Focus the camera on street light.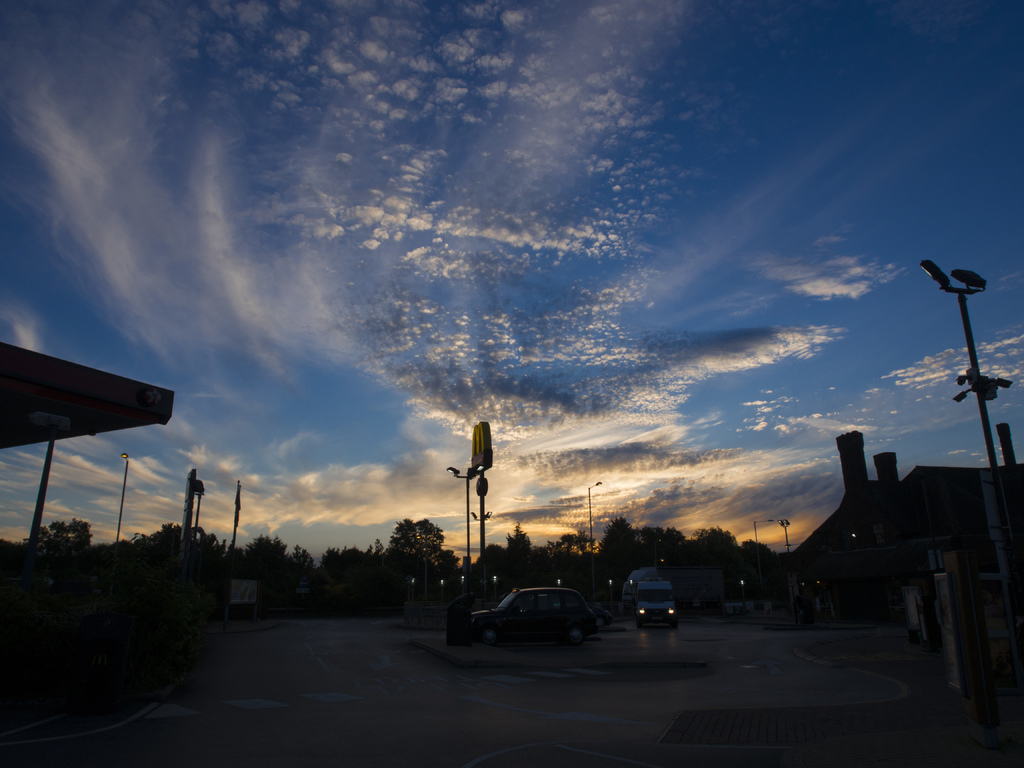
Focus region: <bbox>467, 508, 493, 549</bbox>.
